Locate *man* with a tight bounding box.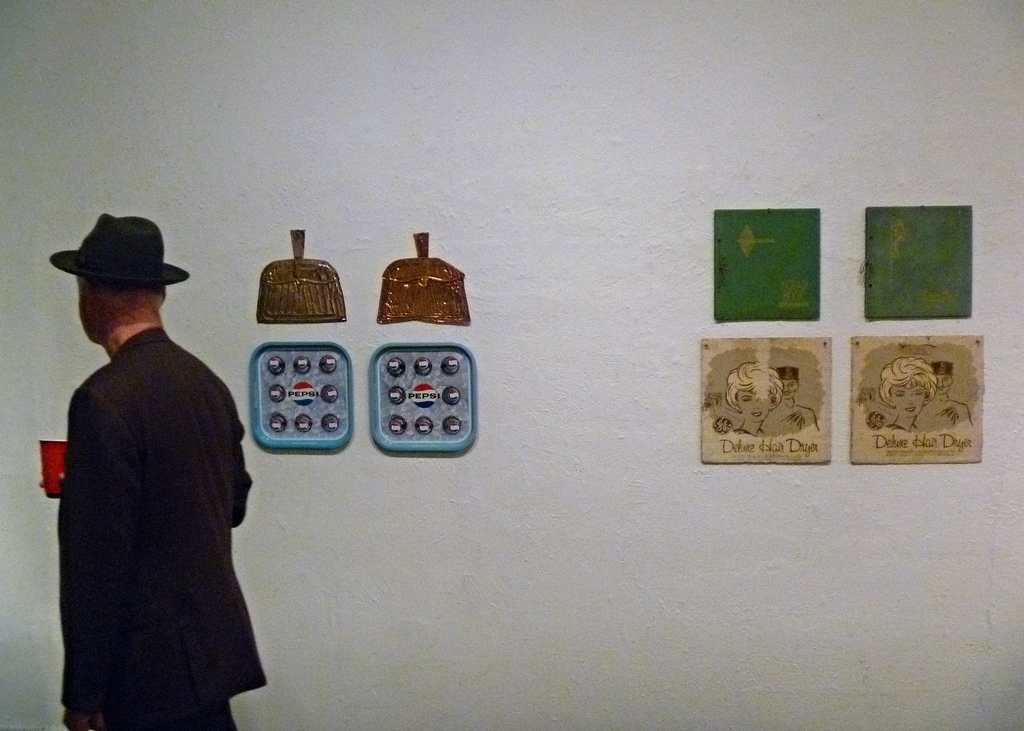
rect(38, 199, 261, 730).
